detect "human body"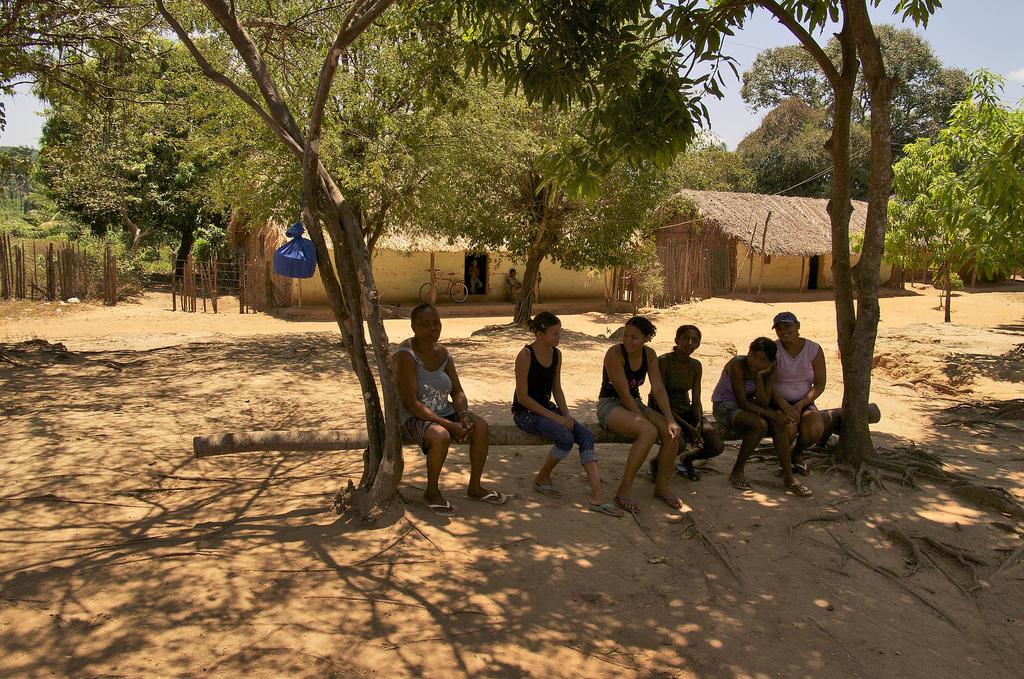
649:313:719:480
